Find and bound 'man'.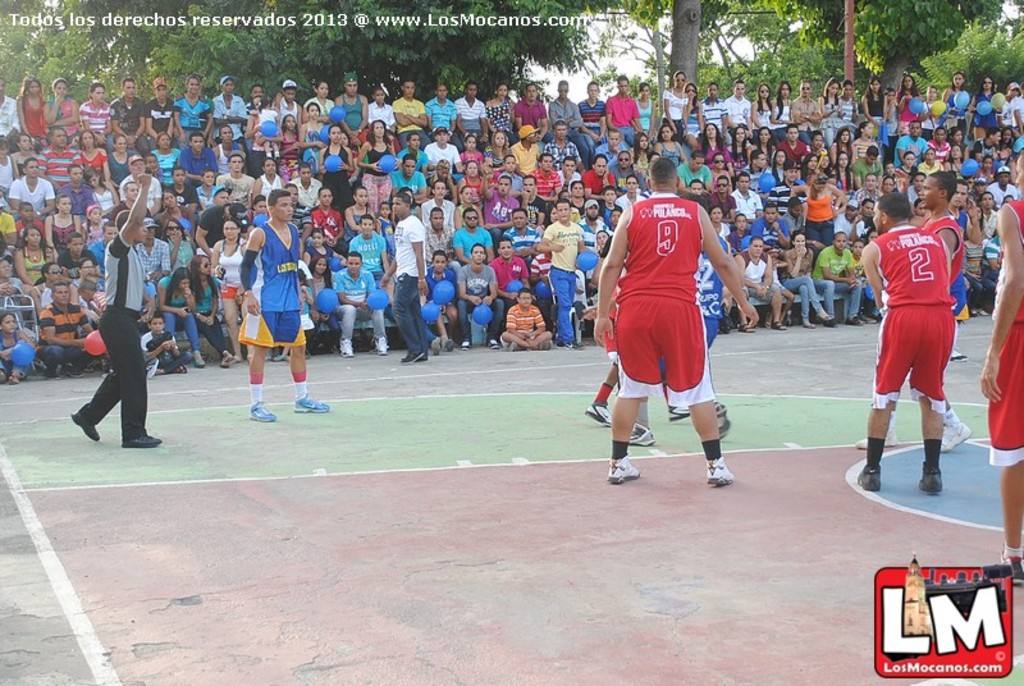
Bound: rect(973, 148, 1023, 571).
